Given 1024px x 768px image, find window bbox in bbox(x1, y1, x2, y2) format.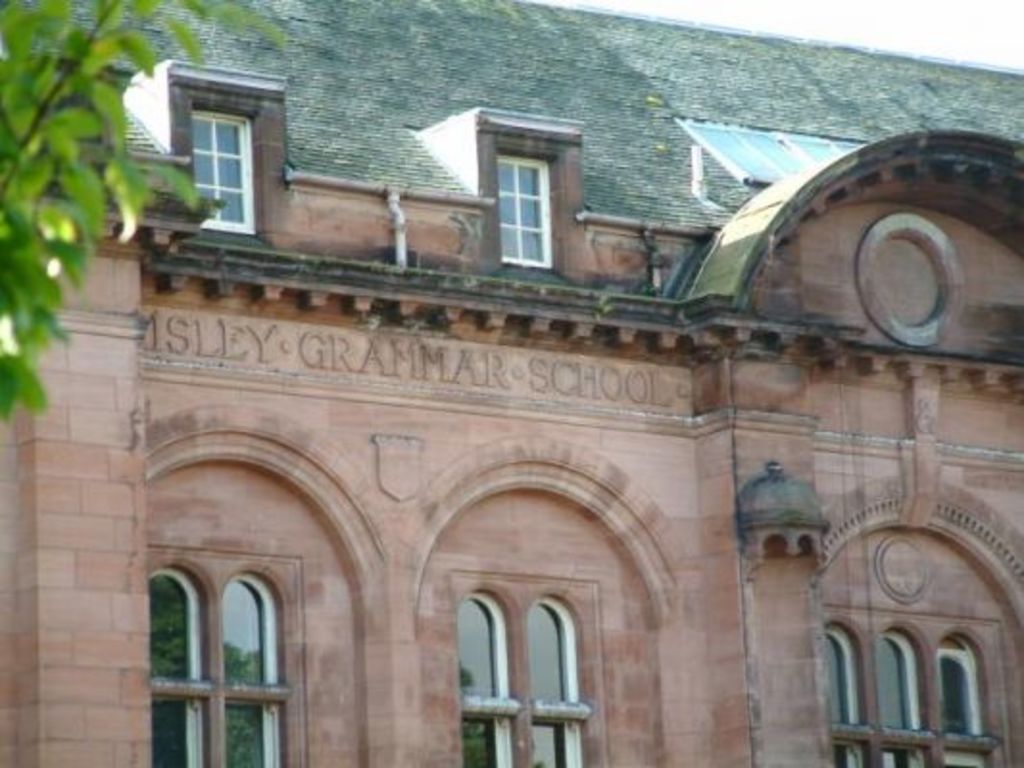
bbox(498, 138, 553, 271).
